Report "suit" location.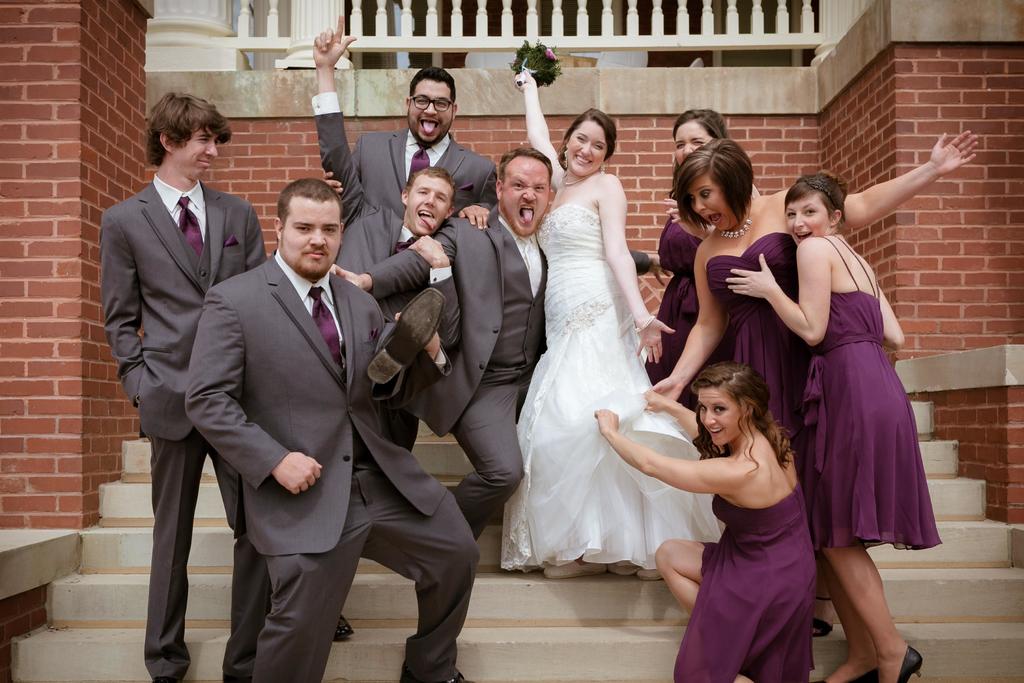
Report: 360 201 653 532.
